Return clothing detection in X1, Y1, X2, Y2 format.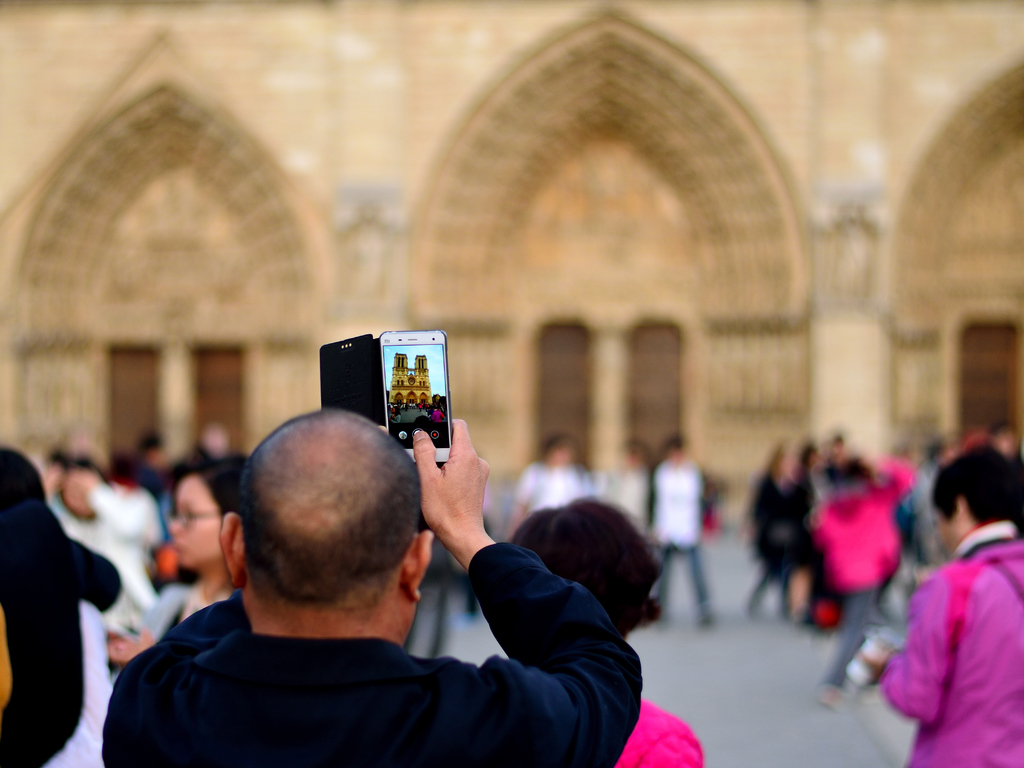
96, 581, 638, 767.
